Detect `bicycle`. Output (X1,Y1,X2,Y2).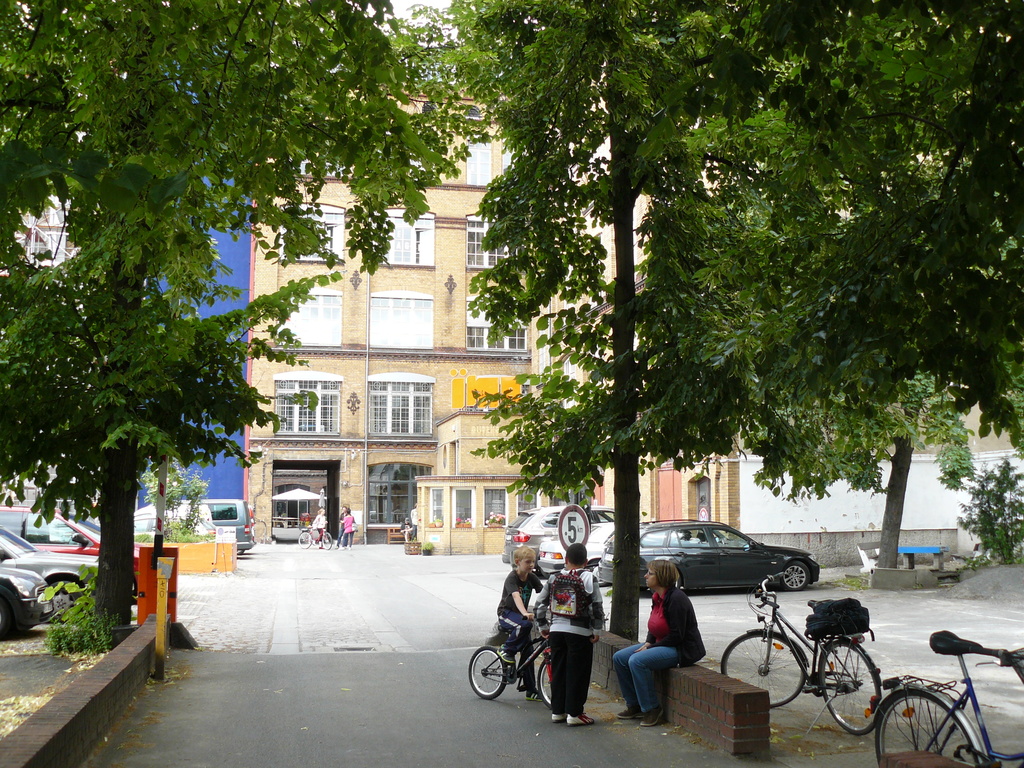
(298,522,335,550).
